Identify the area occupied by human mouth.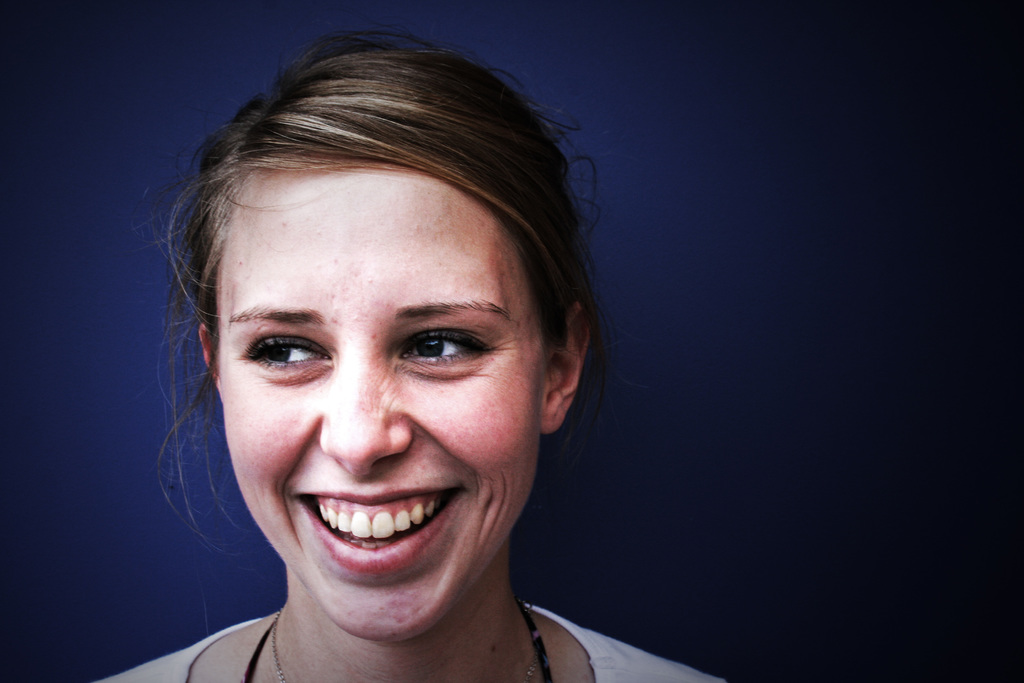
Area: l=295, t=491, r=465, b=577.
